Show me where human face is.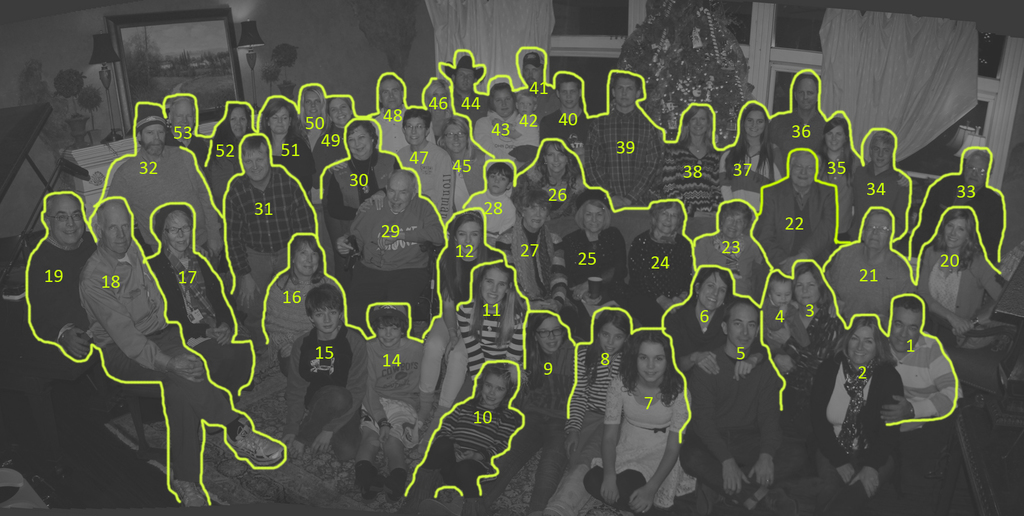
human face is at (692,112,710,137).
